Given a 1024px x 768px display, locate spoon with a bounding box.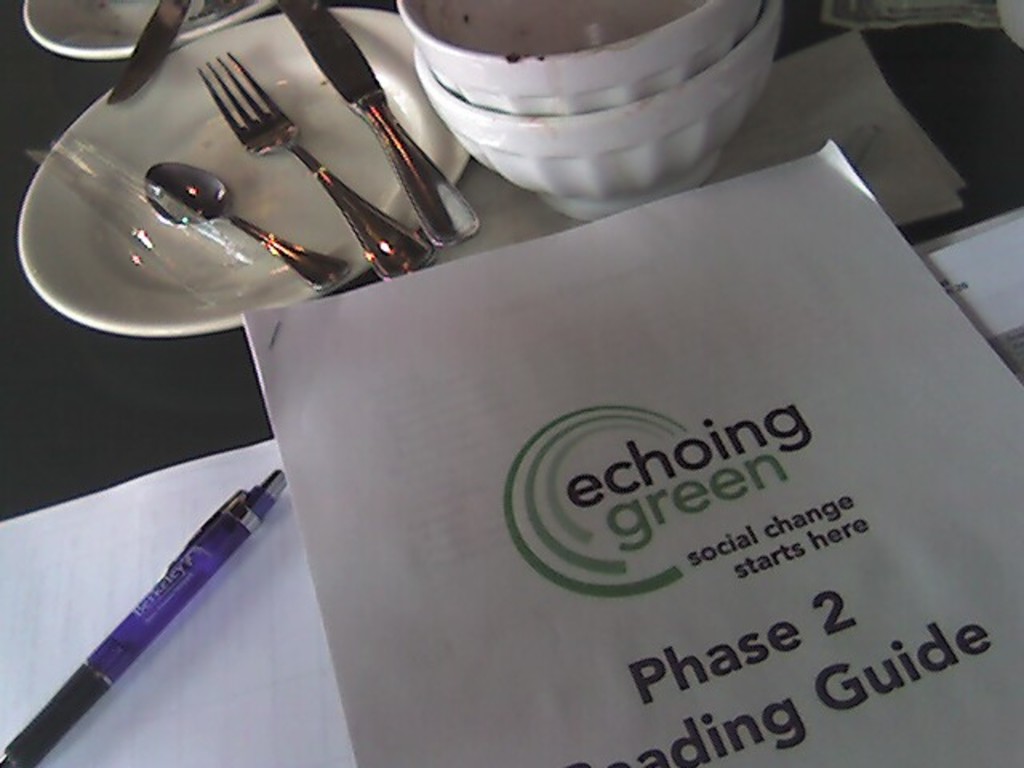
Located: [x1=144, y1=160, x2=349, y2=291].
